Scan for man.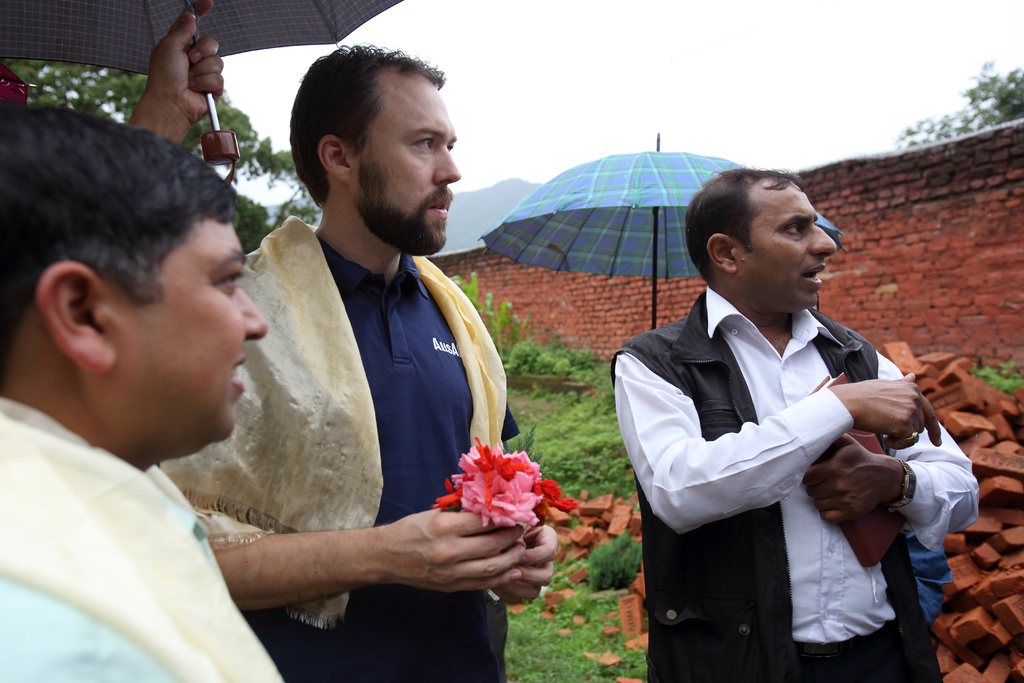
Scan result: (x1=156, y1=44, x2=553, y2=682).
